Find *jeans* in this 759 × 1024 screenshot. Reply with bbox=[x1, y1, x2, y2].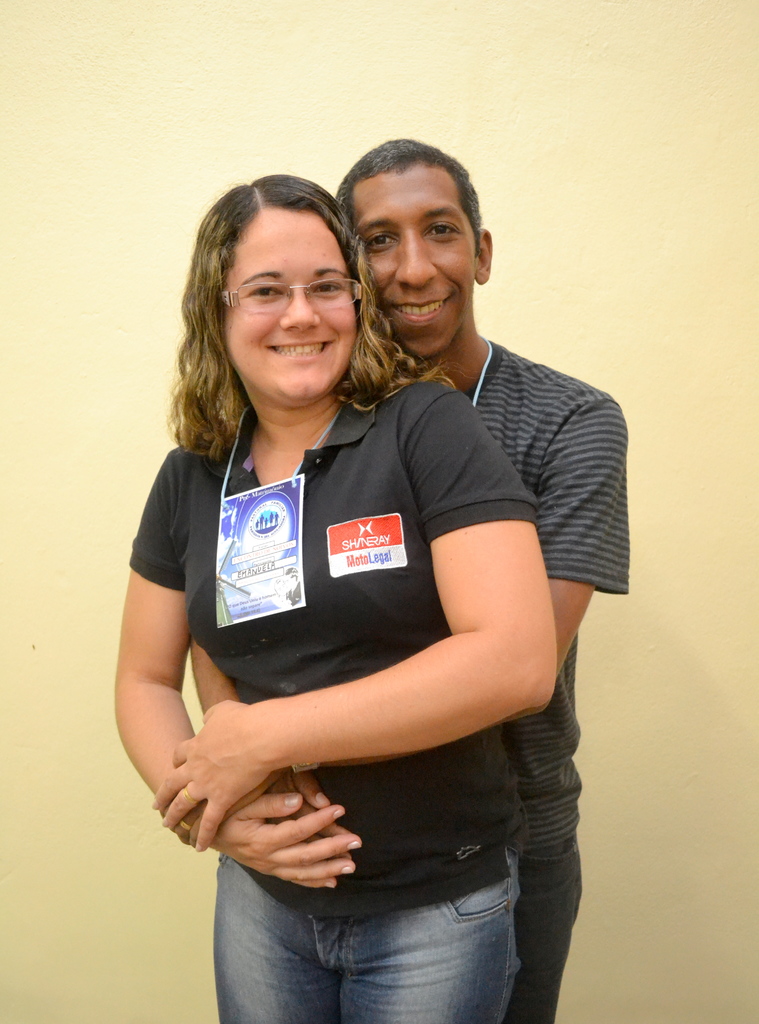
bbox=[509, 839, 588, 1023].
